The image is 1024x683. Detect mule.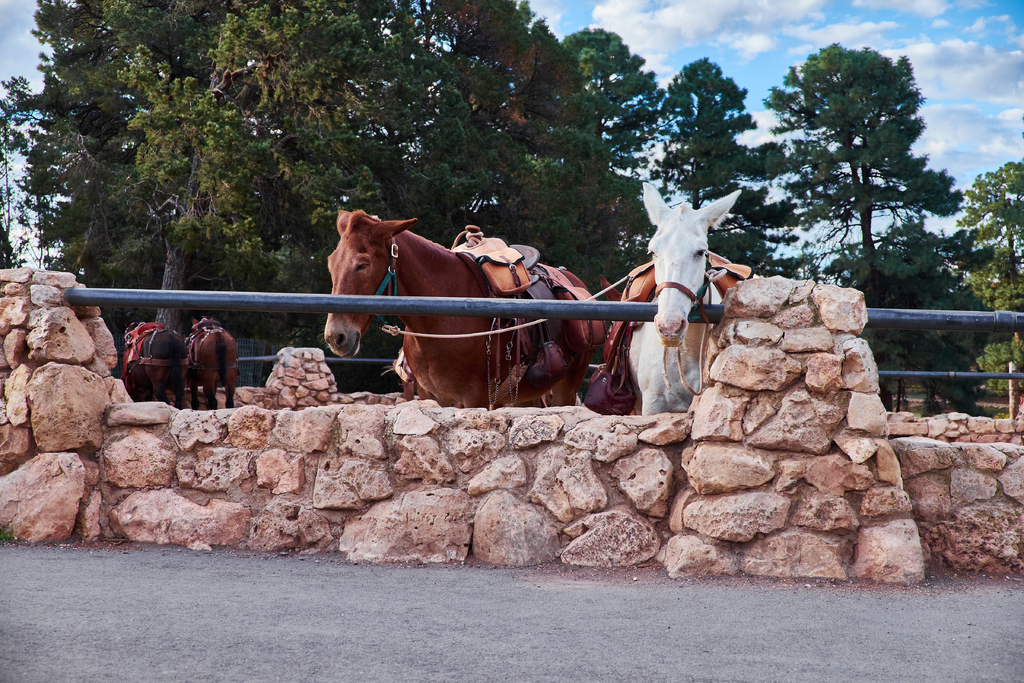
Detection: rect(308, 201, 601, 407).
